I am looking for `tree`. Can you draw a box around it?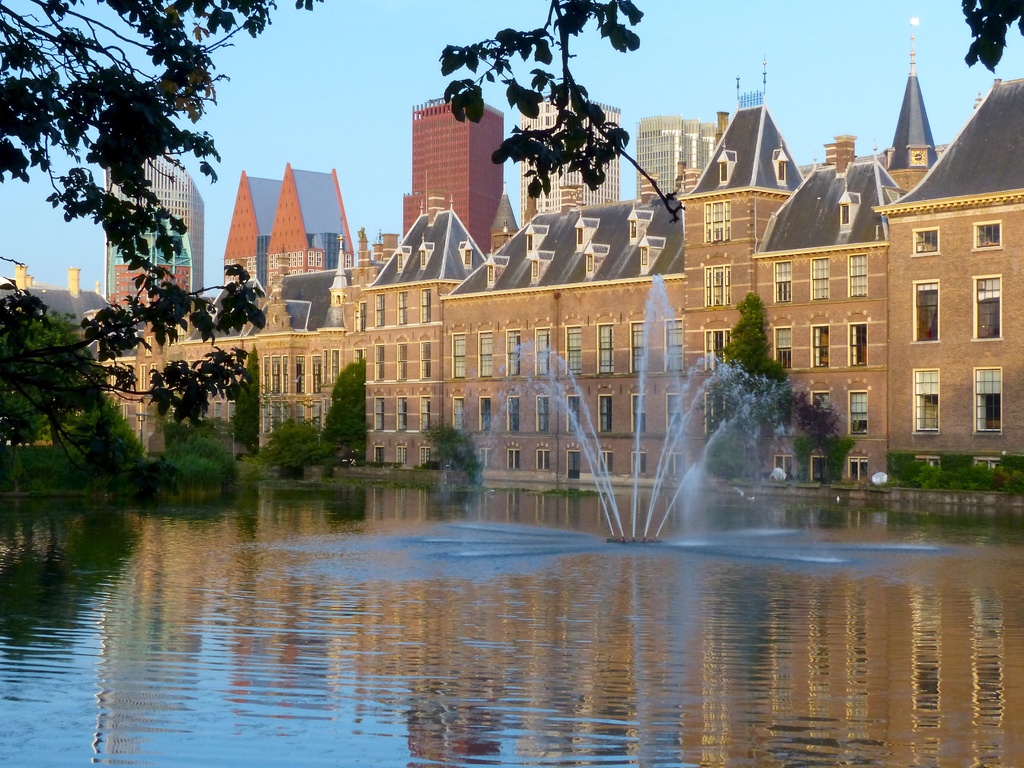
Sure, the bounding box is bbox(163, 412, 251, 490).
